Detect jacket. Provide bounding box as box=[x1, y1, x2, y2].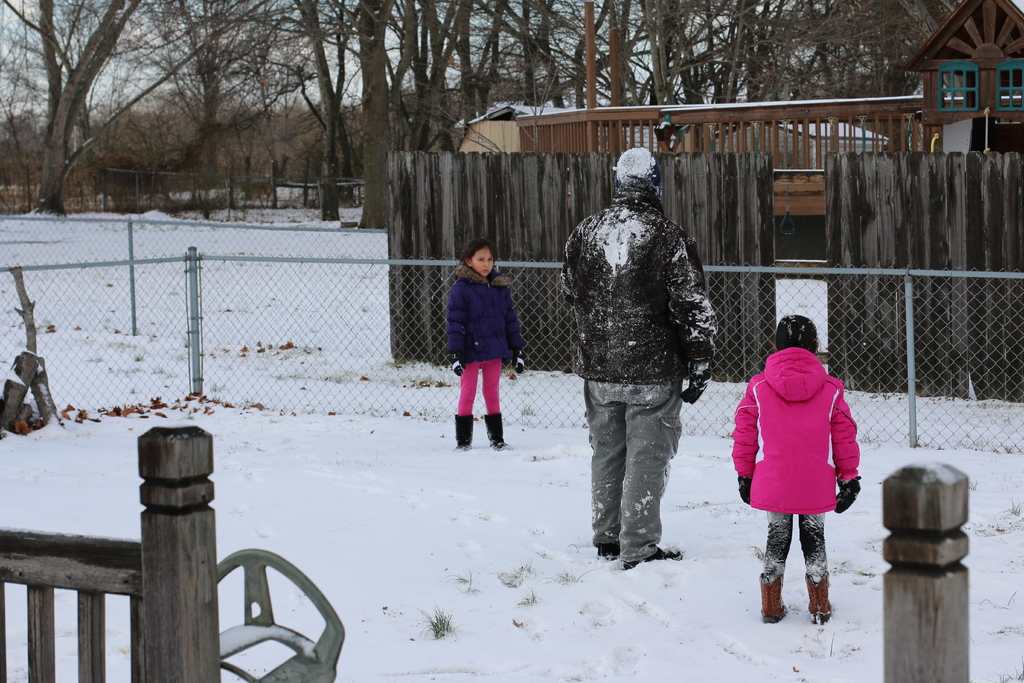
box=[446, 265, 522, 367].
